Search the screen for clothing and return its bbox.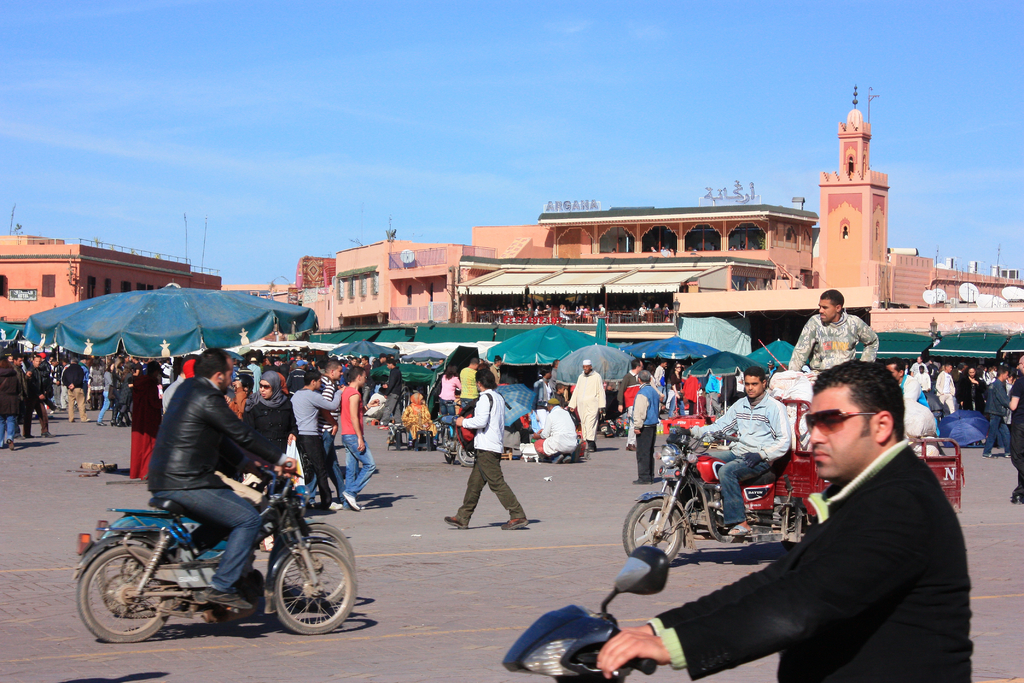
Found: region(790, 314, 881, 381).
